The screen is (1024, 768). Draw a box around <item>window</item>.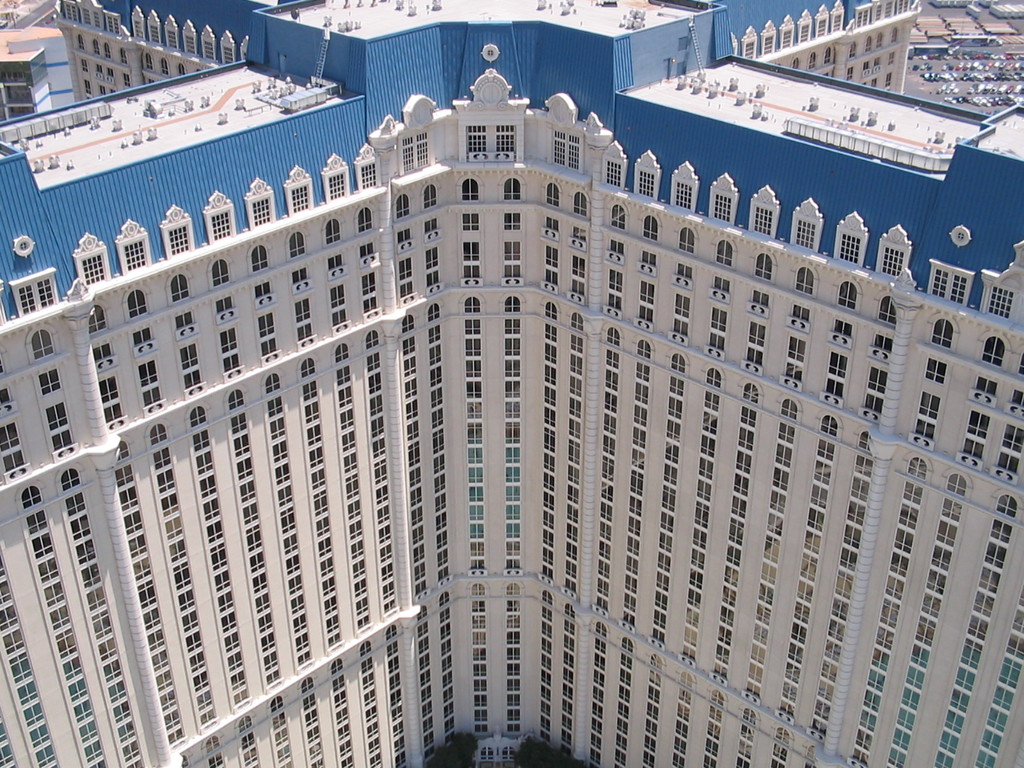
[840,536,858,570].
